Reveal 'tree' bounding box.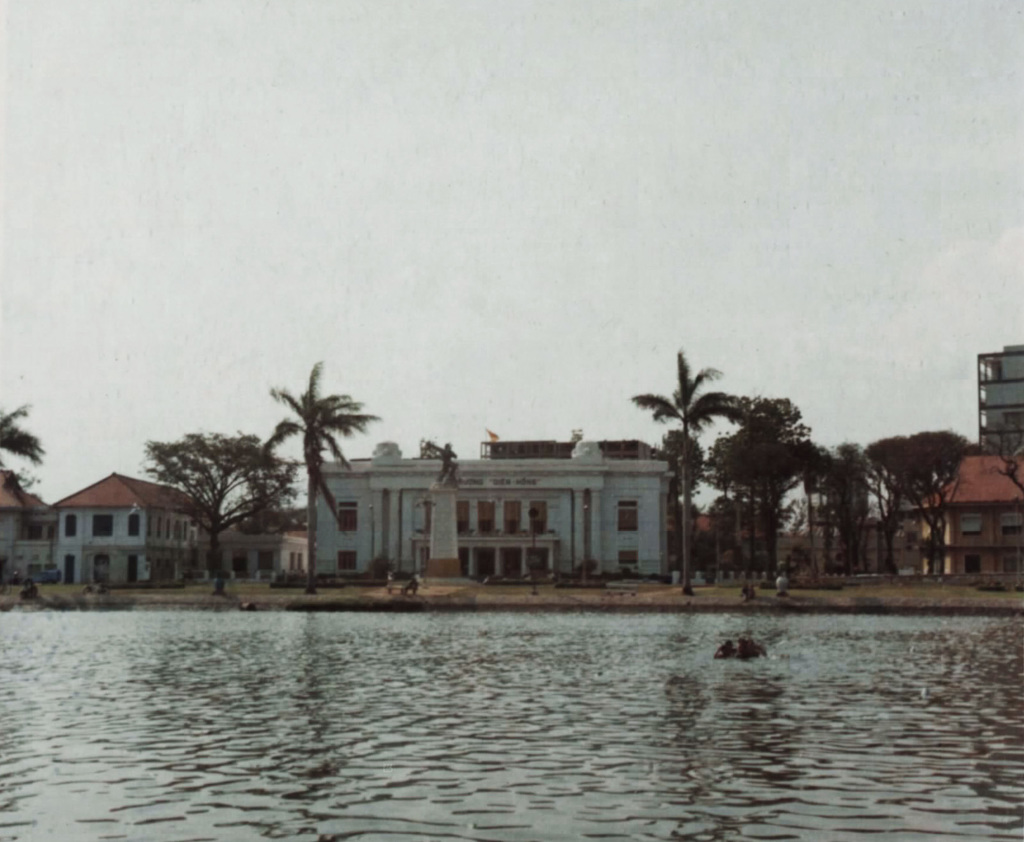
Revealed: bbox(138, 431, 299, 575).
